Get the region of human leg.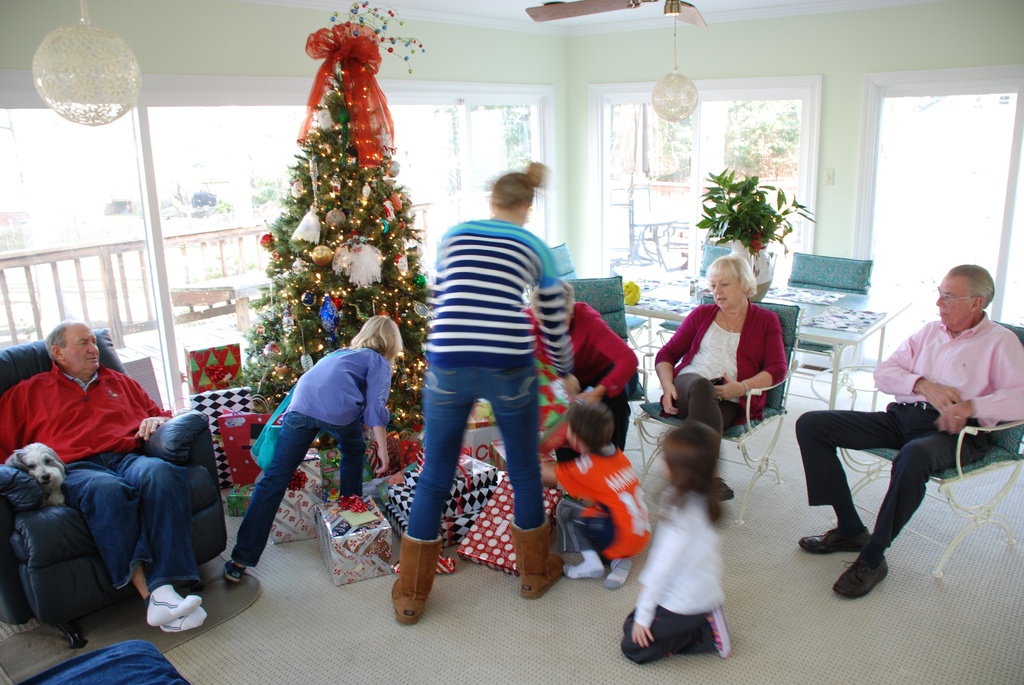
[x1=660, y1=368, x2=746, y2=501].
